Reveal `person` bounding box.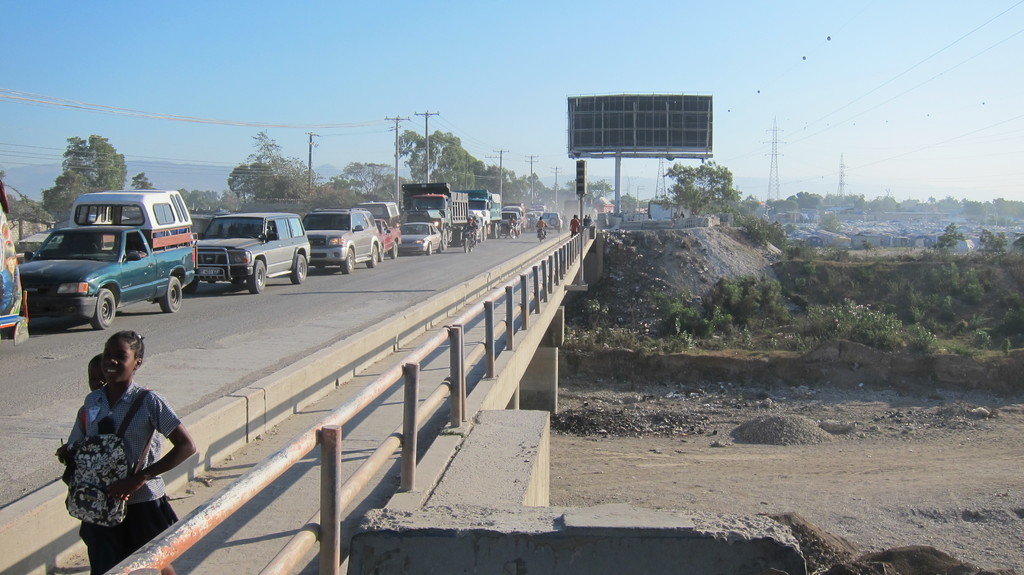
Revealed: [x1=677, y1=211, x2=687, y2=217].
